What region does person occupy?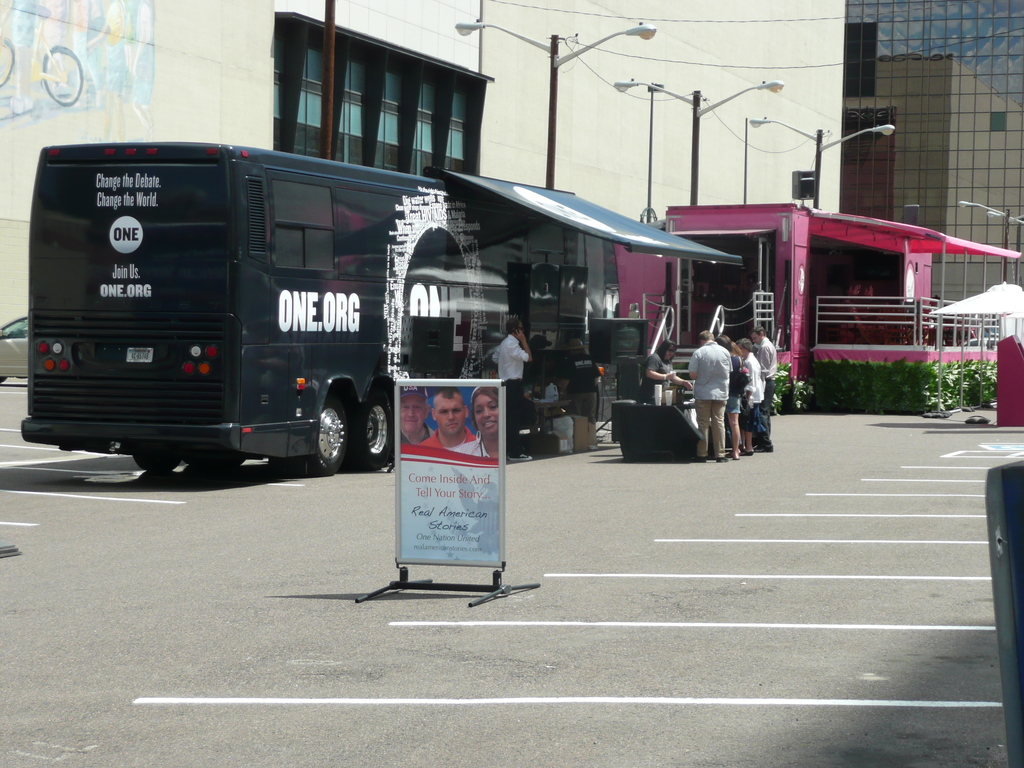
{"x1": 524, "y1": 371, "x2": 557, "y2": 451}.
